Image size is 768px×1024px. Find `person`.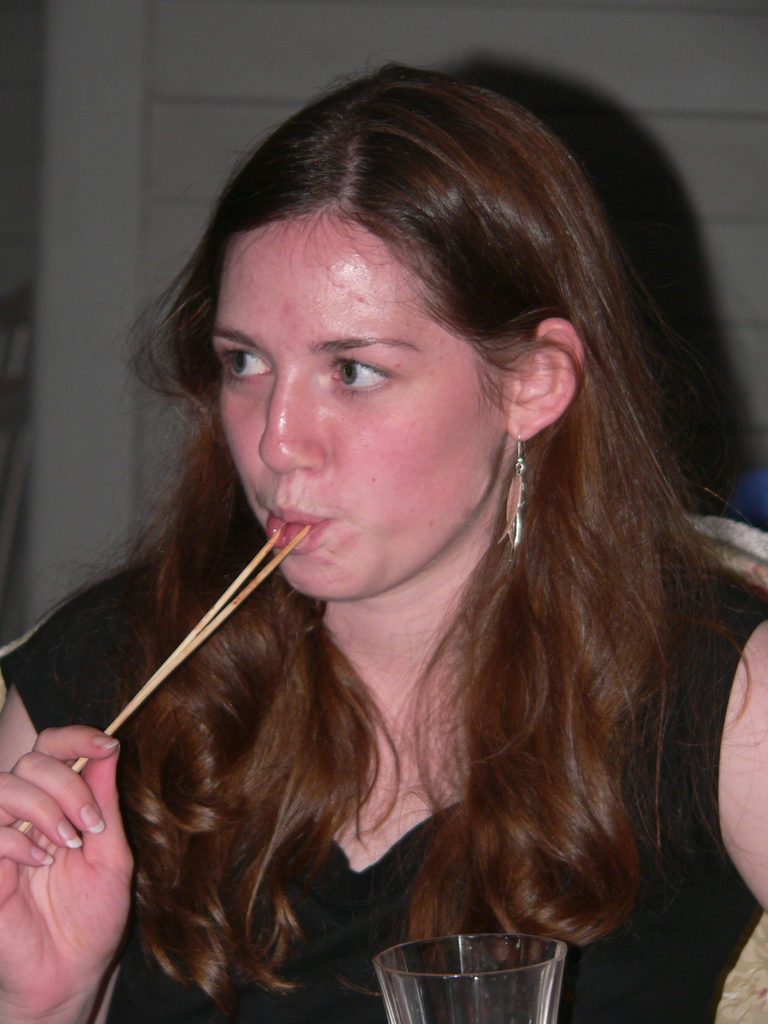
{"left": 47, "top": 65, "right": 749, "bottom": 1023}.
